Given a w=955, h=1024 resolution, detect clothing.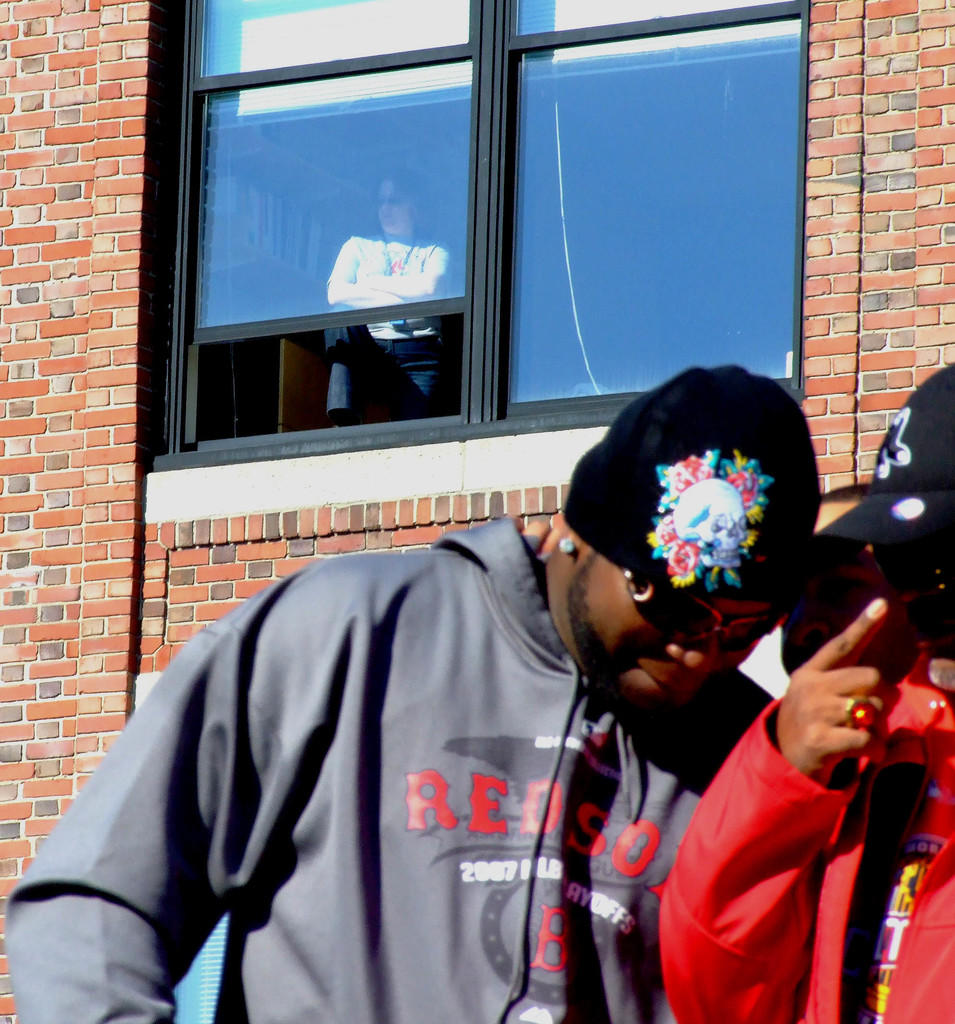
box(30, 512, 780, 1019).
